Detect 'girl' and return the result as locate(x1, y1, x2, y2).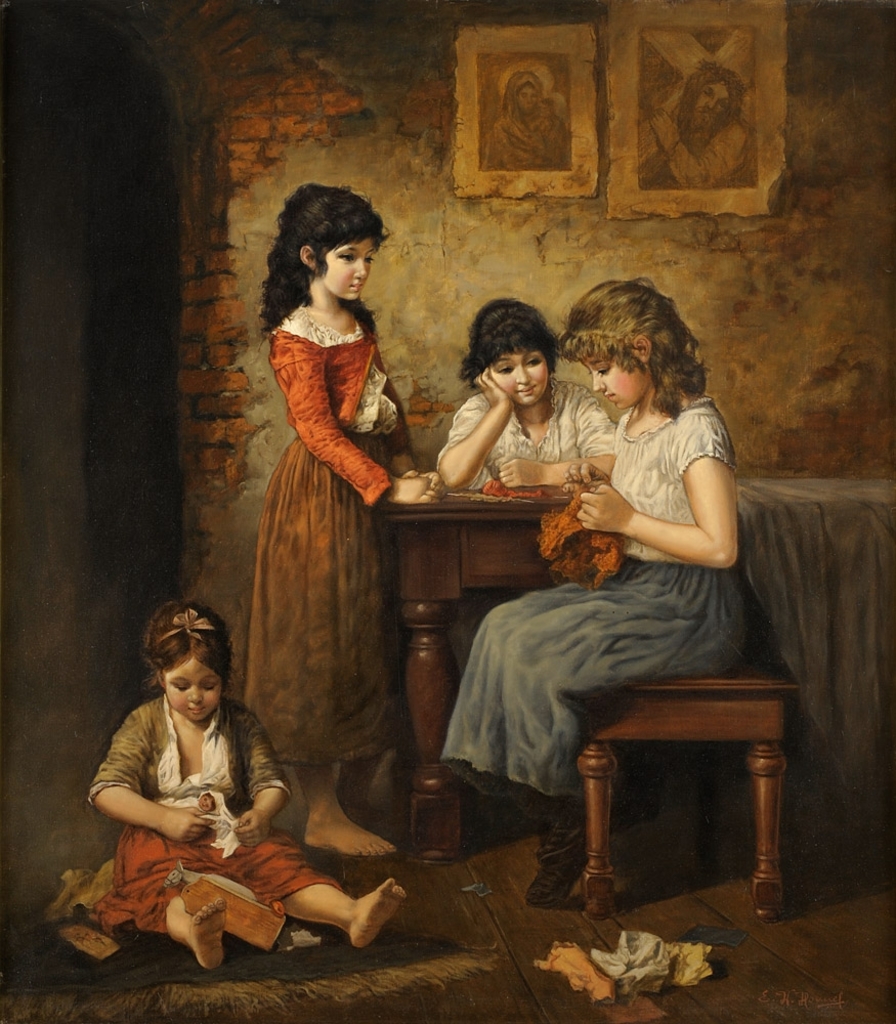
locate(239, 180, 440, 860).
